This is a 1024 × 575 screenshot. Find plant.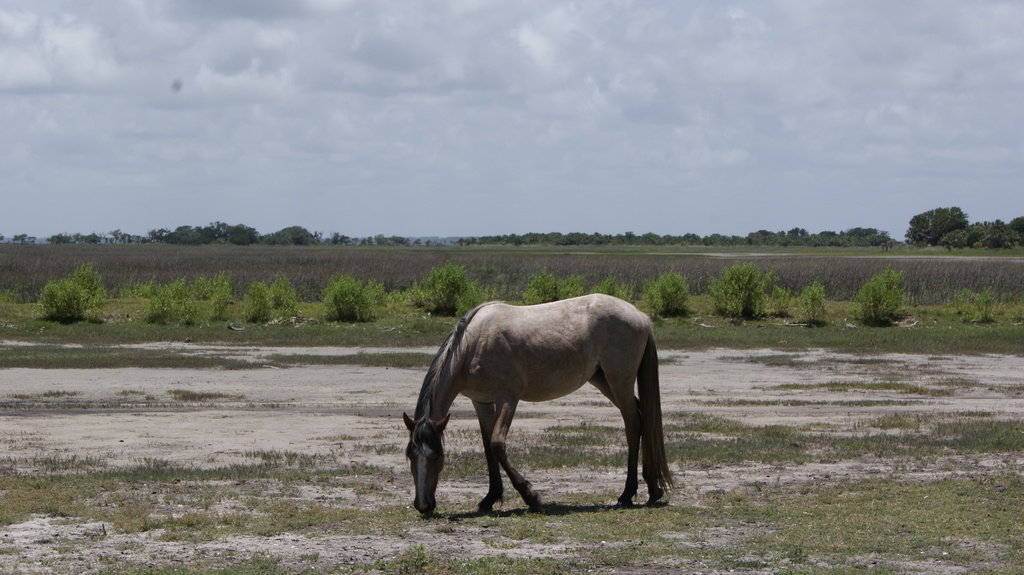
Bounding box: [74,267,102,302].
